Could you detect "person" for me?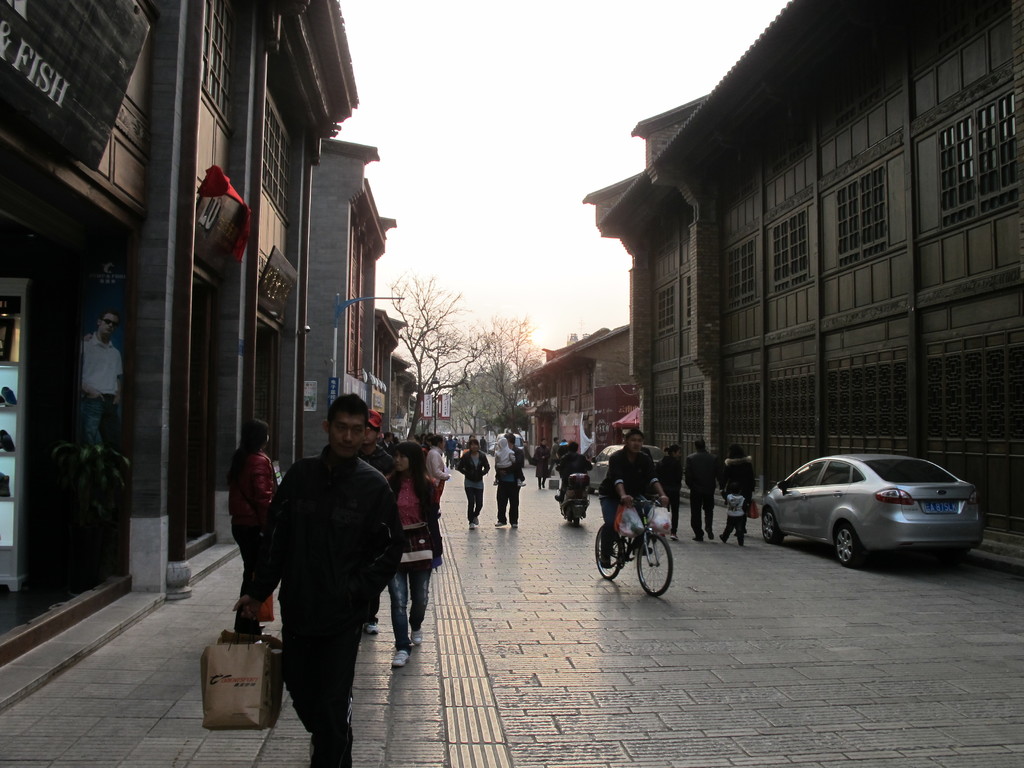
Detection result: [652, 445, 685, 529].
